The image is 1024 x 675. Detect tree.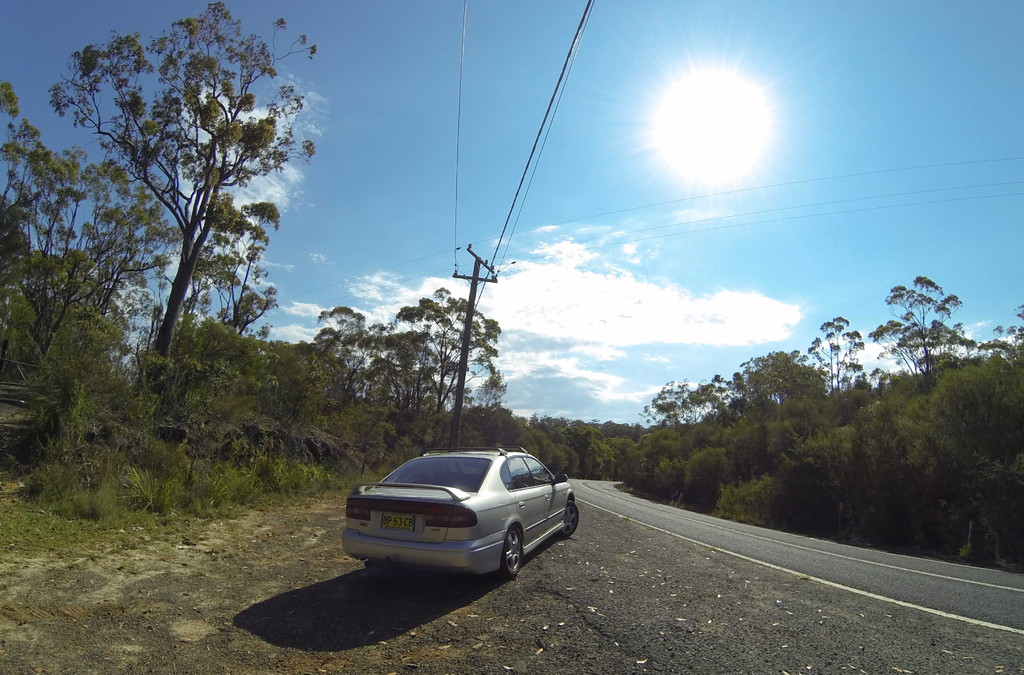
Detection: Rect(0, 81, 95, 391).
